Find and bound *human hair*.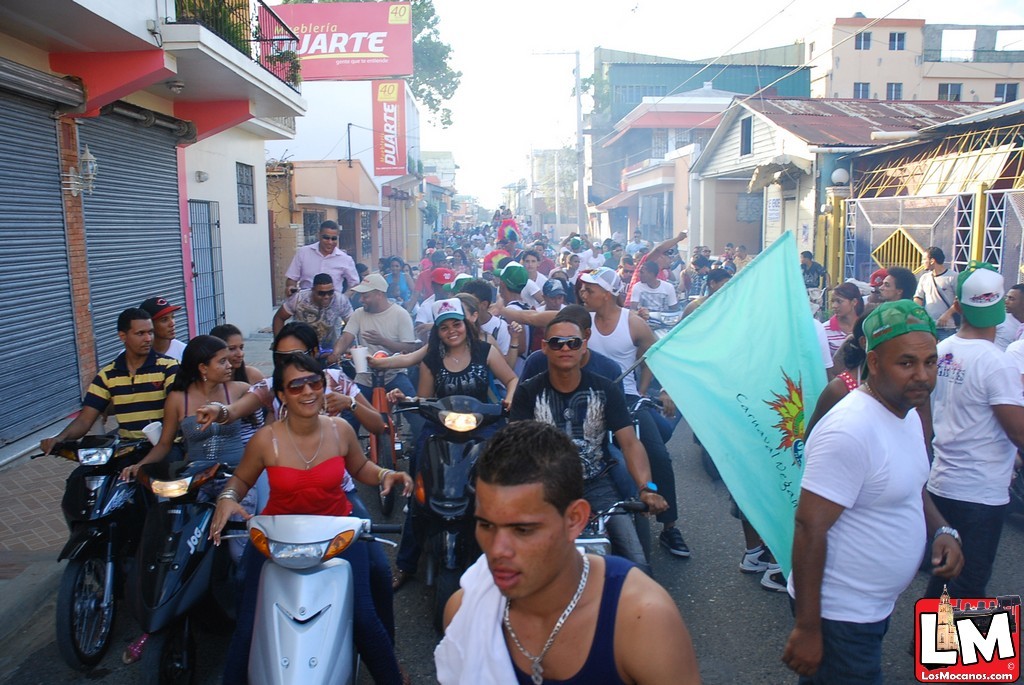
Bound: (520, 247, 540, 262).
